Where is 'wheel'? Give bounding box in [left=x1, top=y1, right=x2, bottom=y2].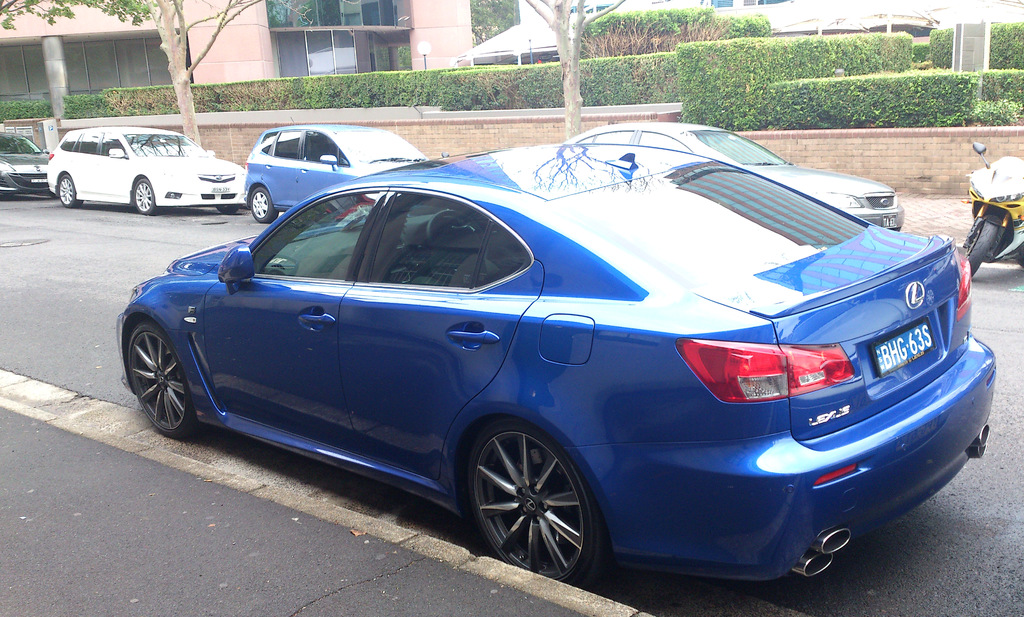
[left=467, top=415, right=604, bottom=585].
